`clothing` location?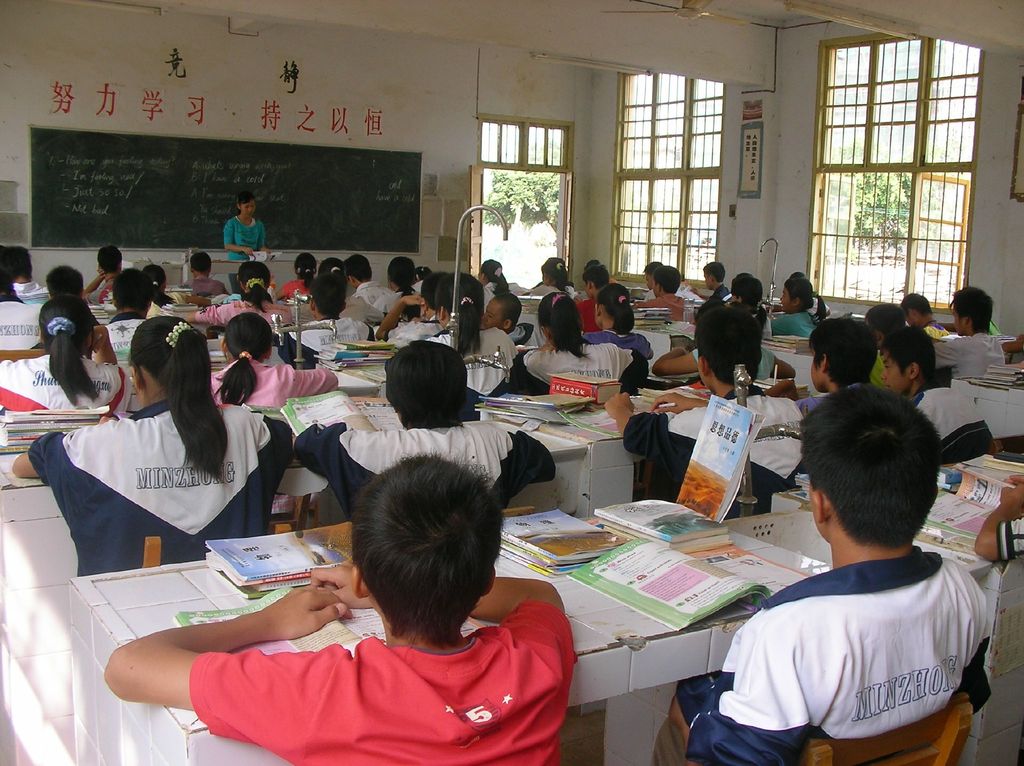
rect(667, 281, 696, 291)
